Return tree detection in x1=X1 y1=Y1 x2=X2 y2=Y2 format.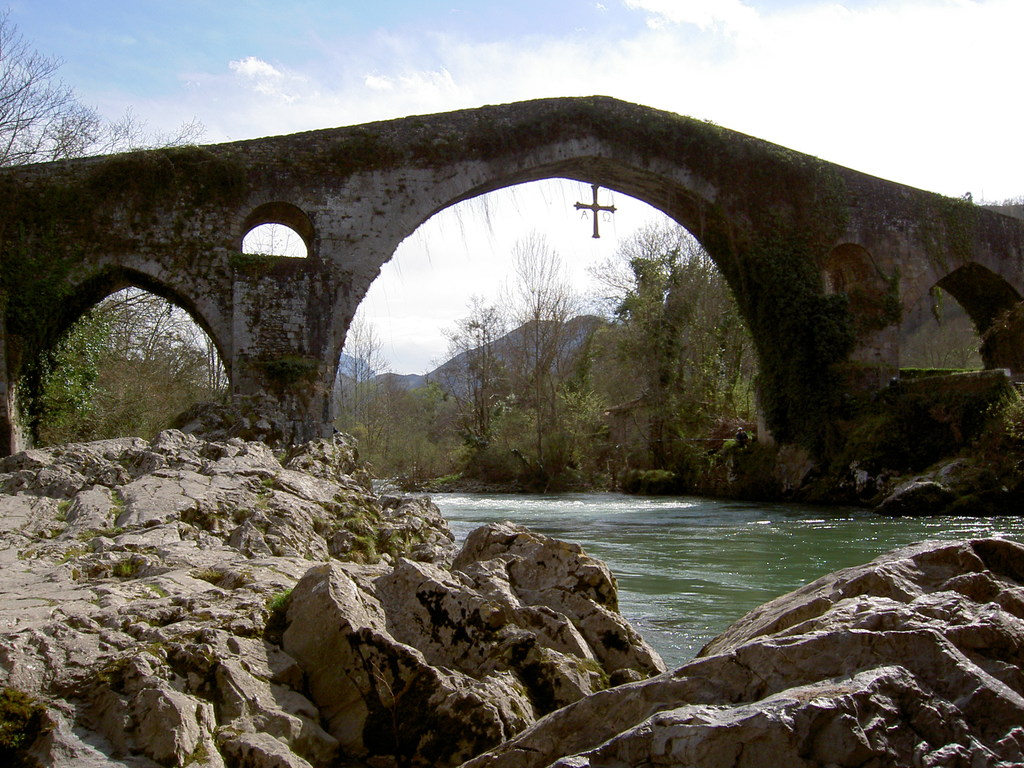
x1=429 y1=299 x2=525 y2=493.
